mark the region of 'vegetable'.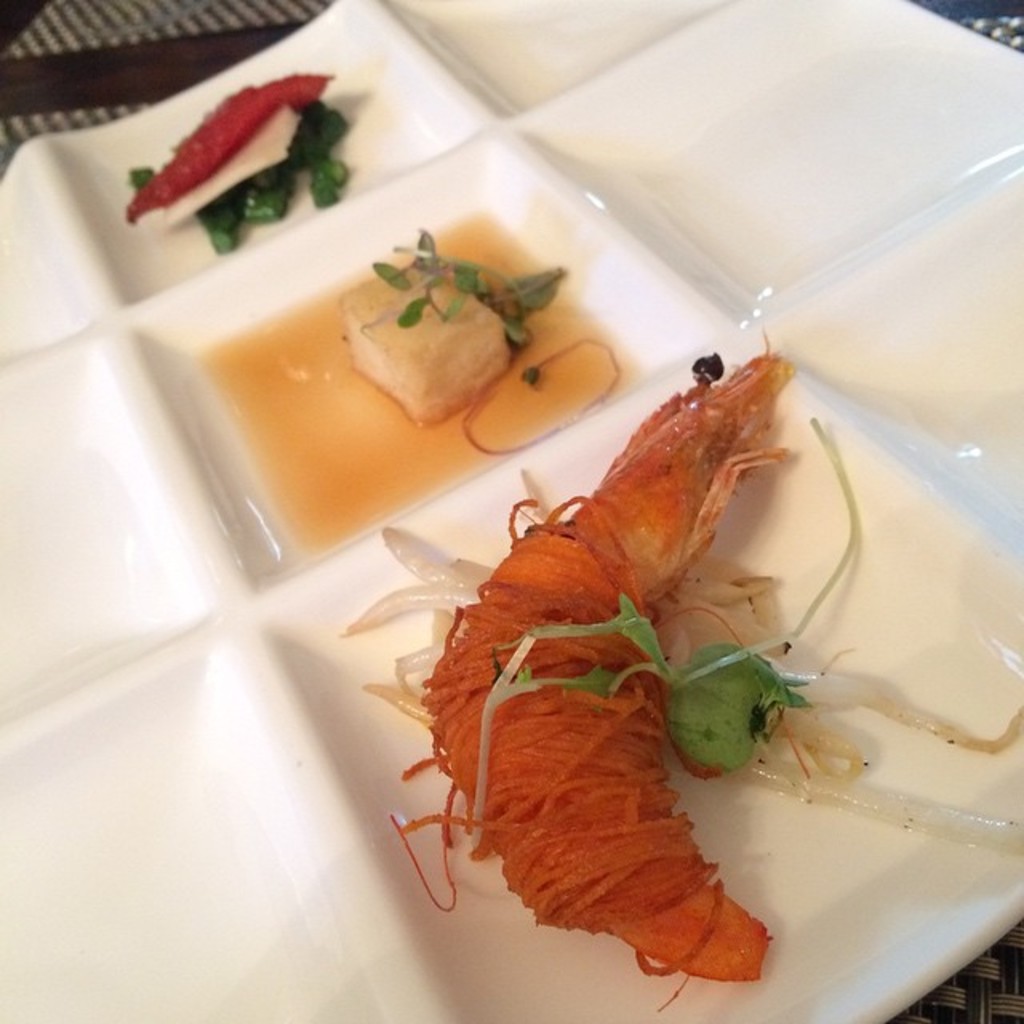
Region: 123:64:366:251.
